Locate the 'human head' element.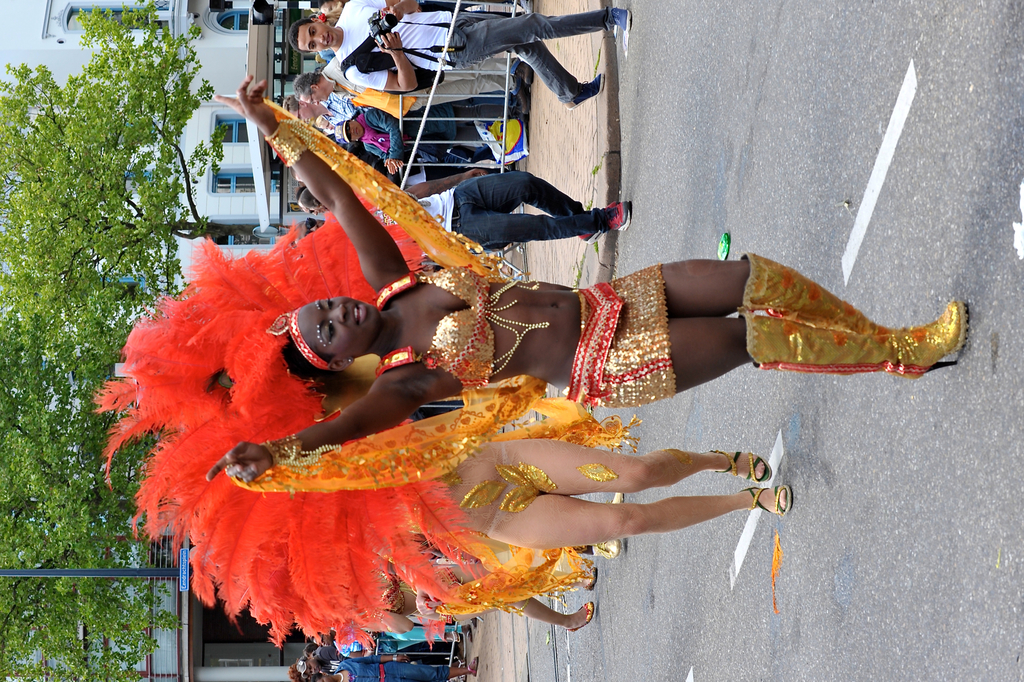
Element bbox: [312,670,335,681].
